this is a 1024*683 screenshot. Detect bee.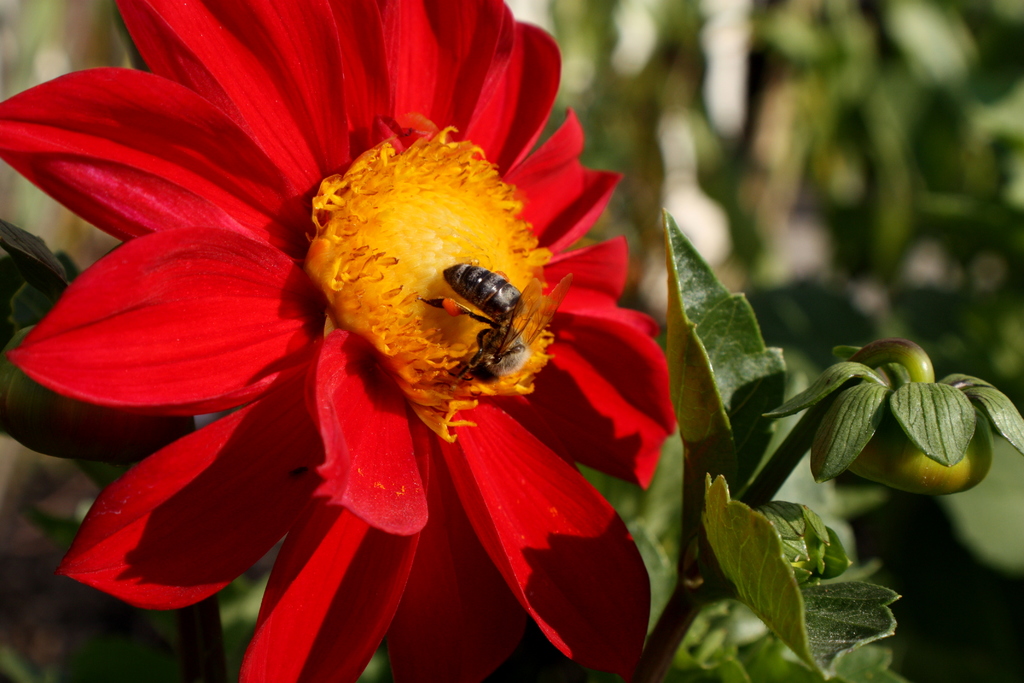
<box>443,293,552,390</box>.
